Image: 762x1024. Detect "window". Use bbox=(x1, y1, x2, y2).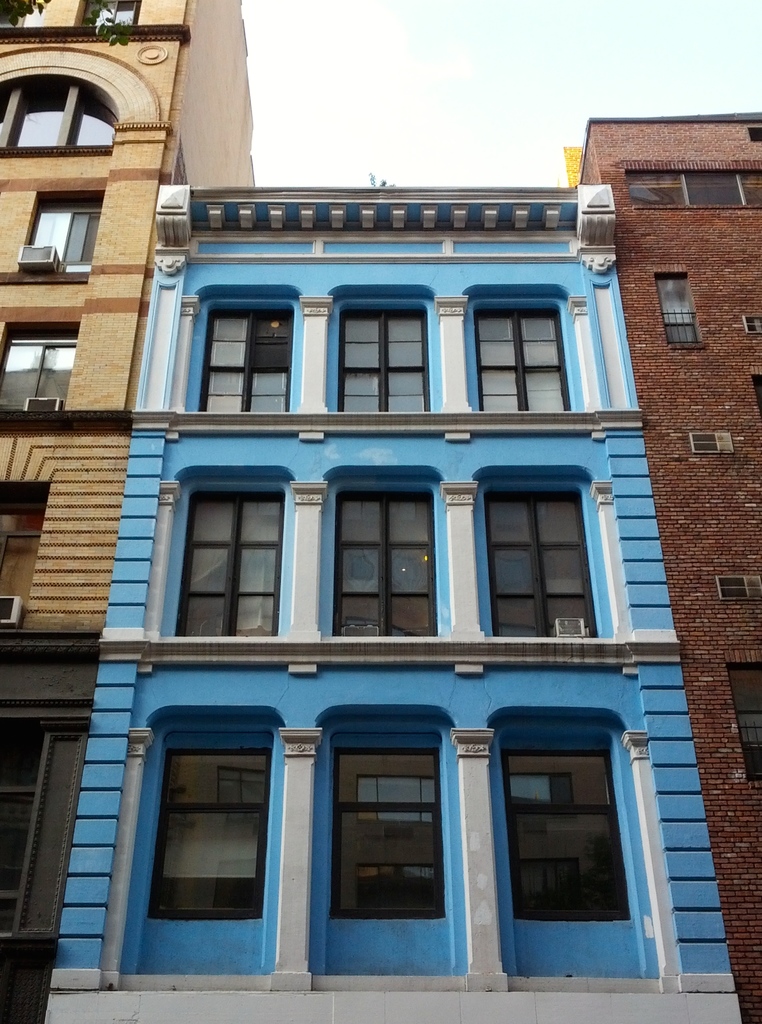
bbox=(6, 321, 81, 409).
